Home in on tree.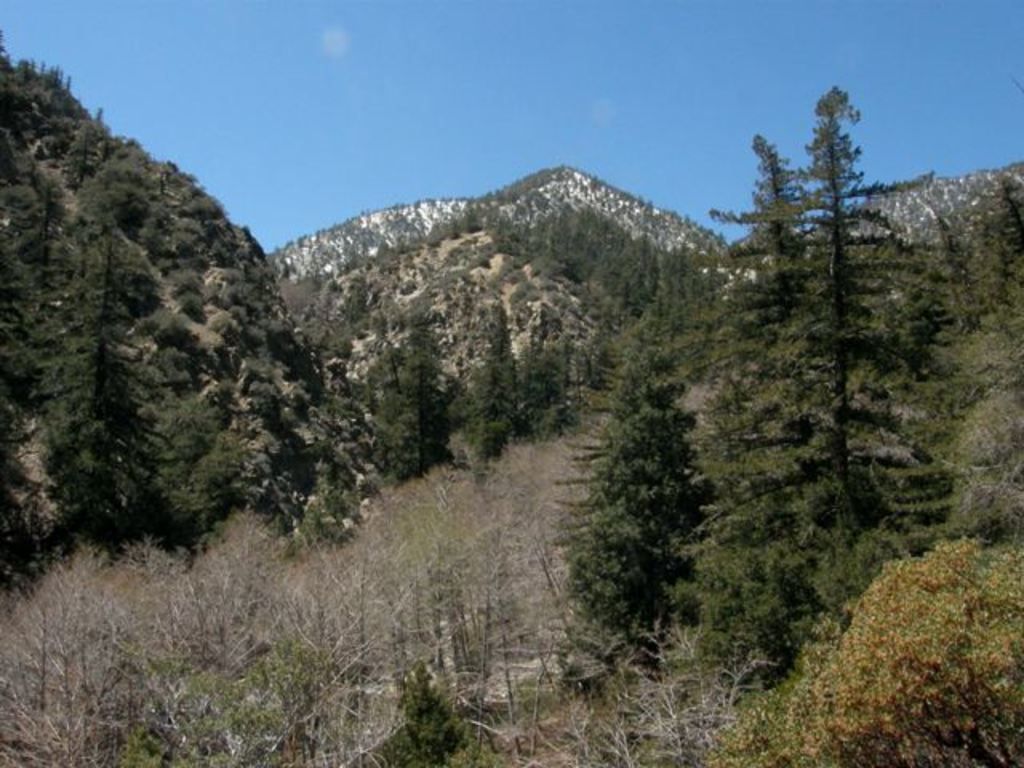
Homed in at (790,83,957,573).
